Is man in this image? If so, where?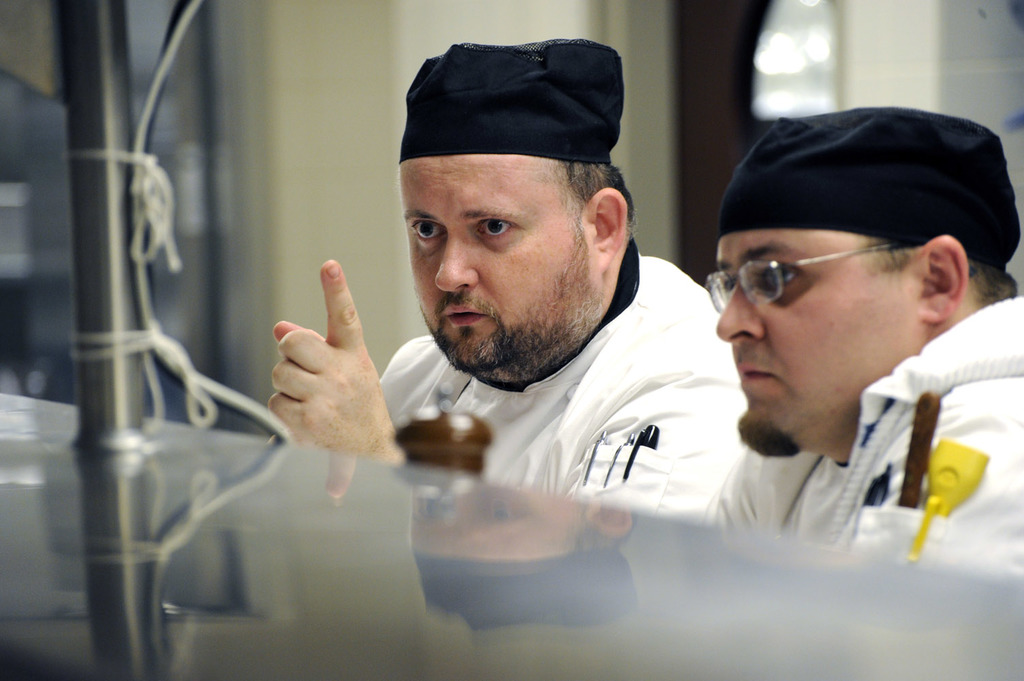
Yes, at {"left": 699, "top": 98, "right": 1023, "bottom": 582}.
